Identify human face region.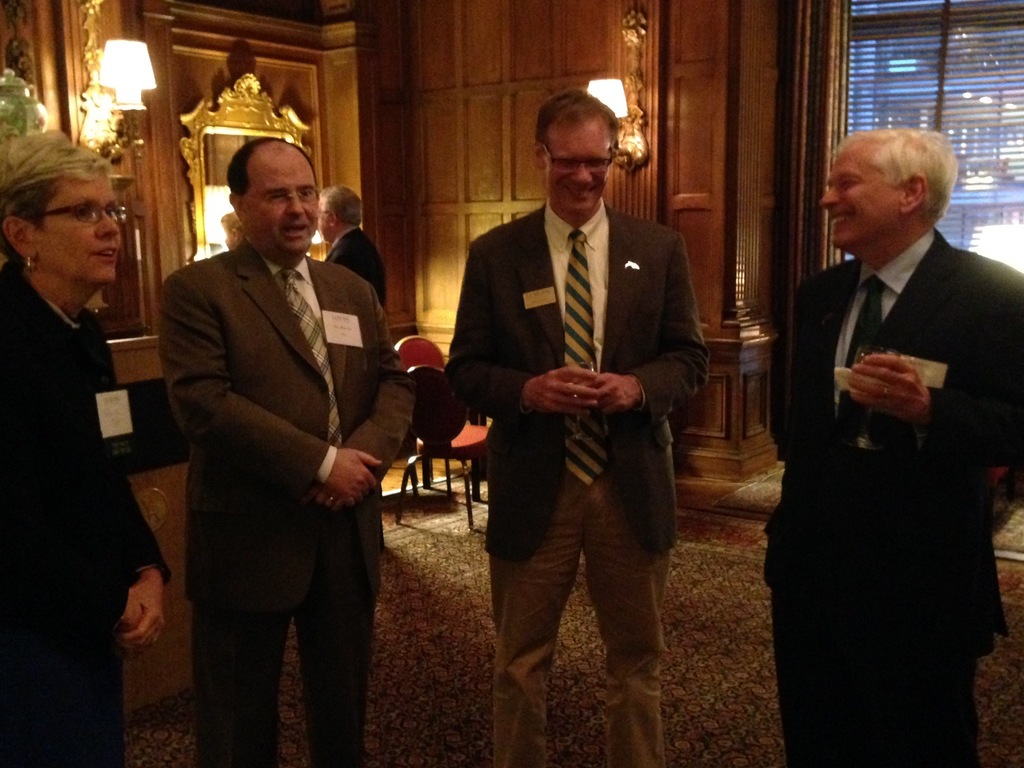
Region: [34, 172, 127, 288].
